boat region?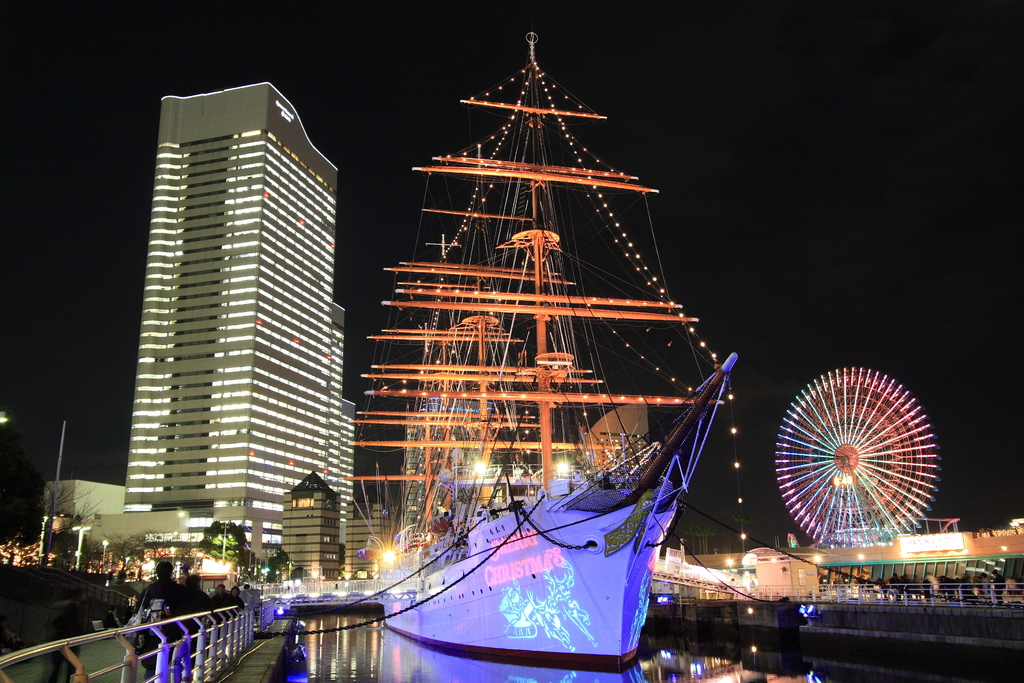
BBox(330, 0, 737, 682)
